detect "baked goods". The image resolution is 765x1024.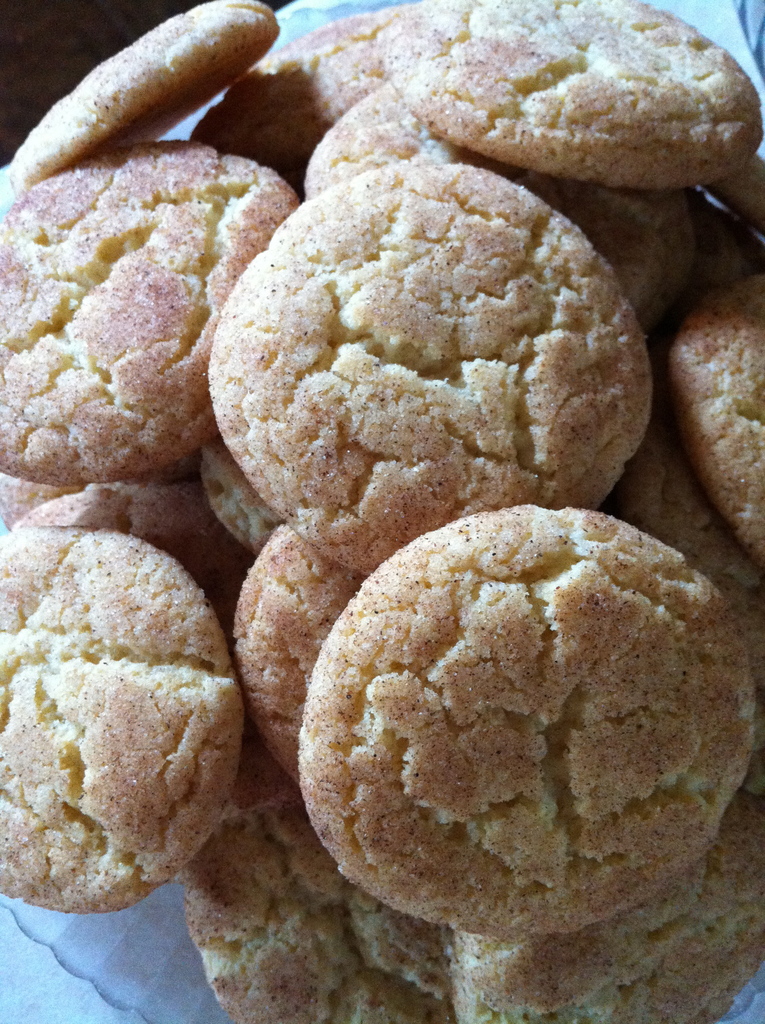
select_region(208, 154, 661, 574).
